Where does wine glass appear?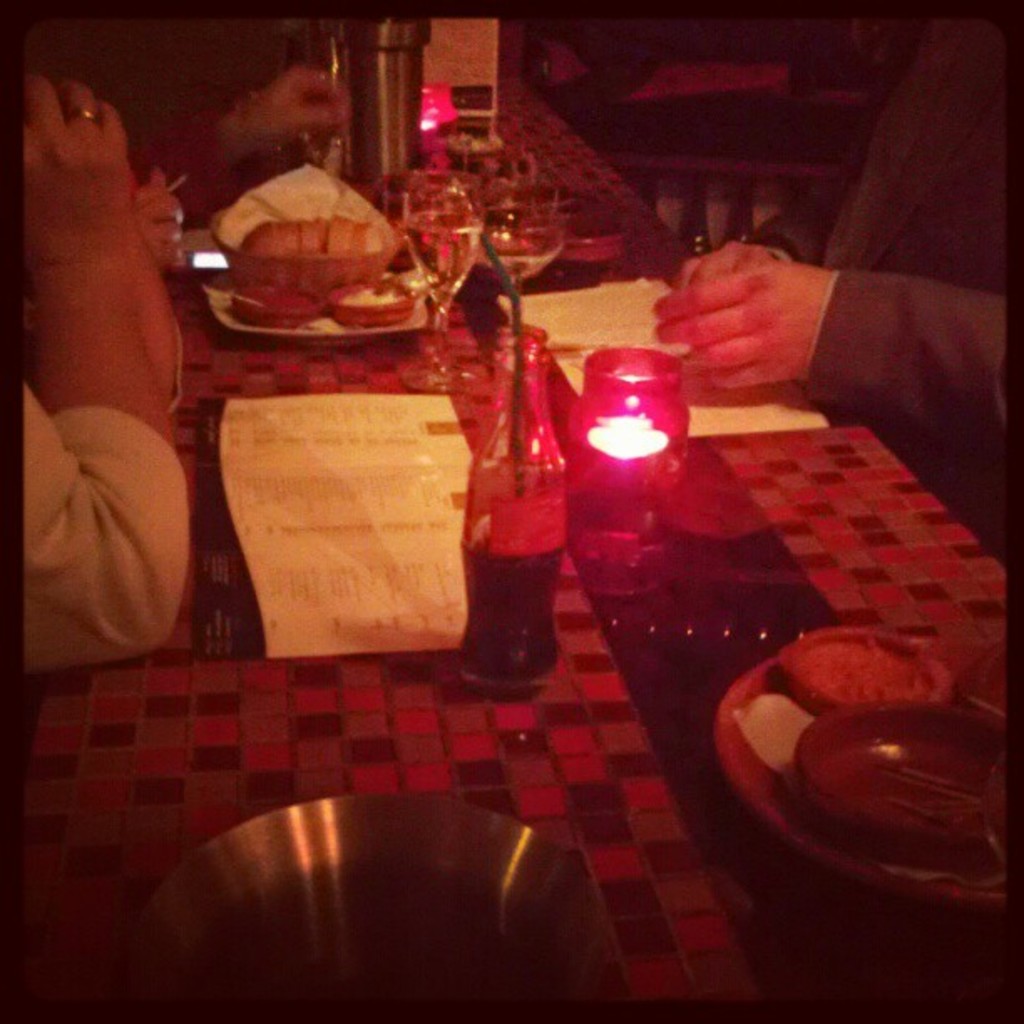
Appears at locate(403, 171, 484, 392).
